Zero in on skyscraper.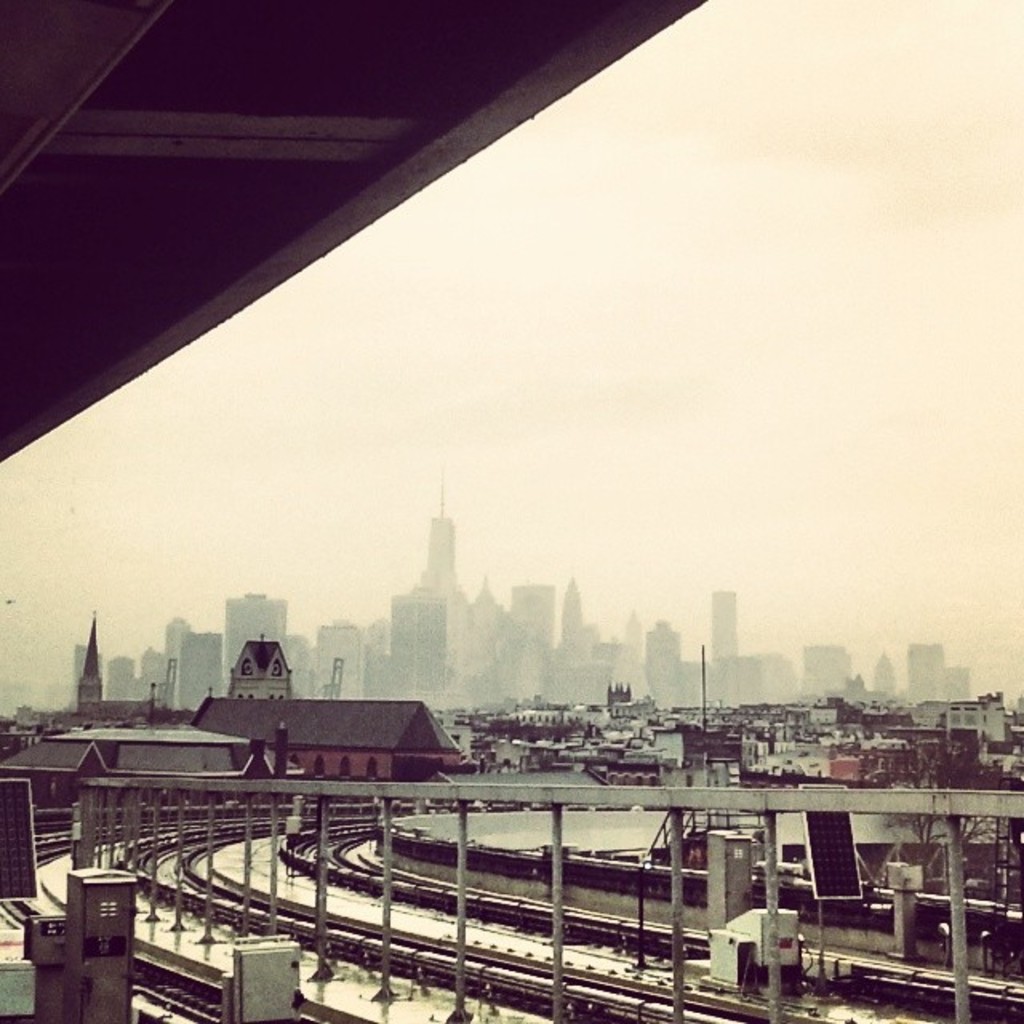
Zeroed in: Rect(179, 632, 218, 704).
